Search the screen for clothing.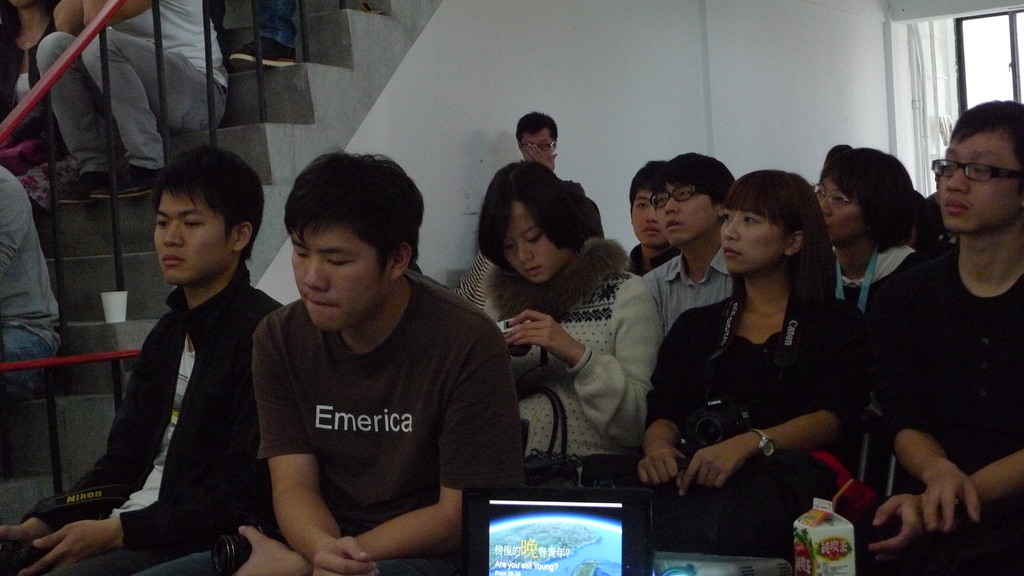
Found at (left=632, top=241, right=731, bottom=344).
